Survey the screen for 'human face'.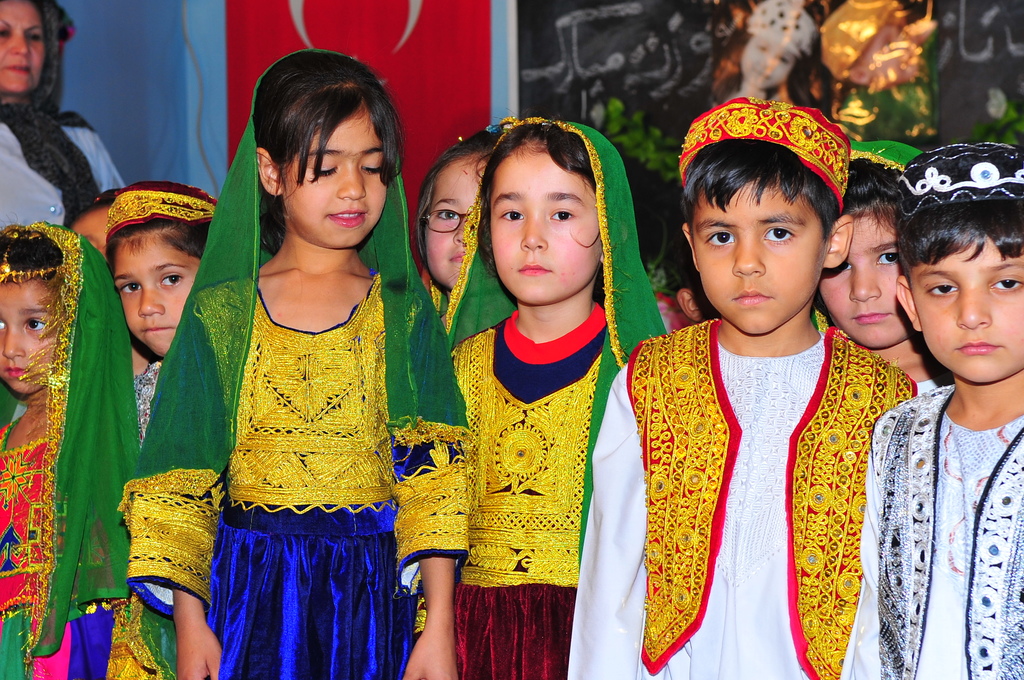
Survey found: (421, 157, 487, 288).
